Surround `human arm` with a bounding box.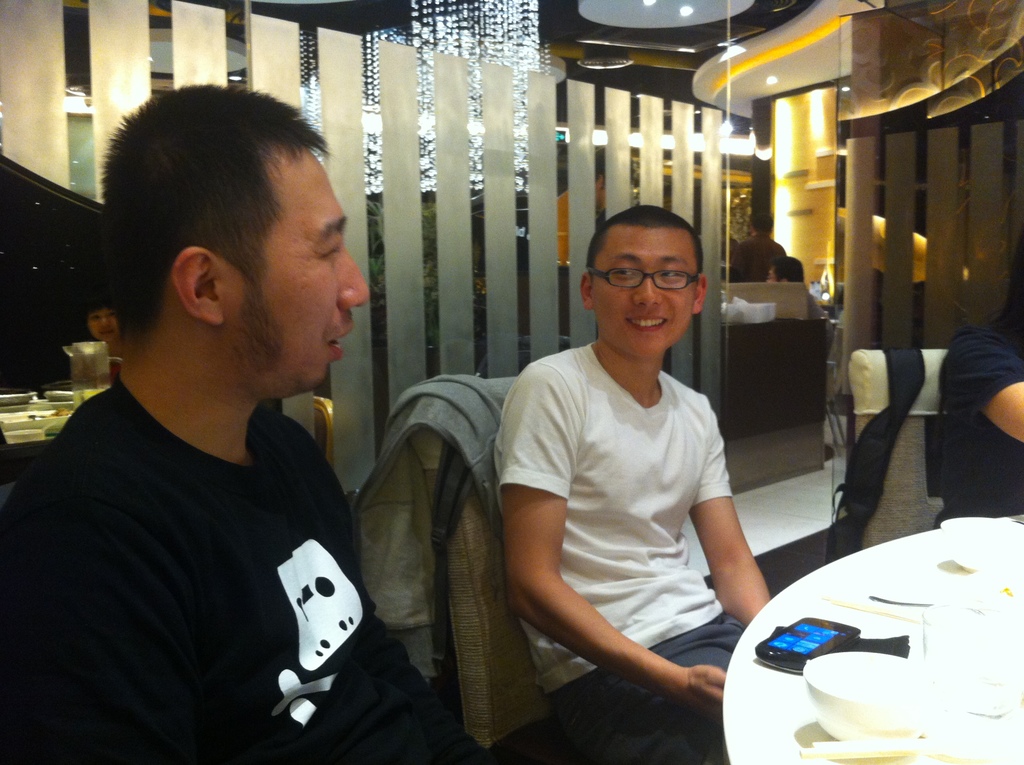
[940,330,1023,447].
